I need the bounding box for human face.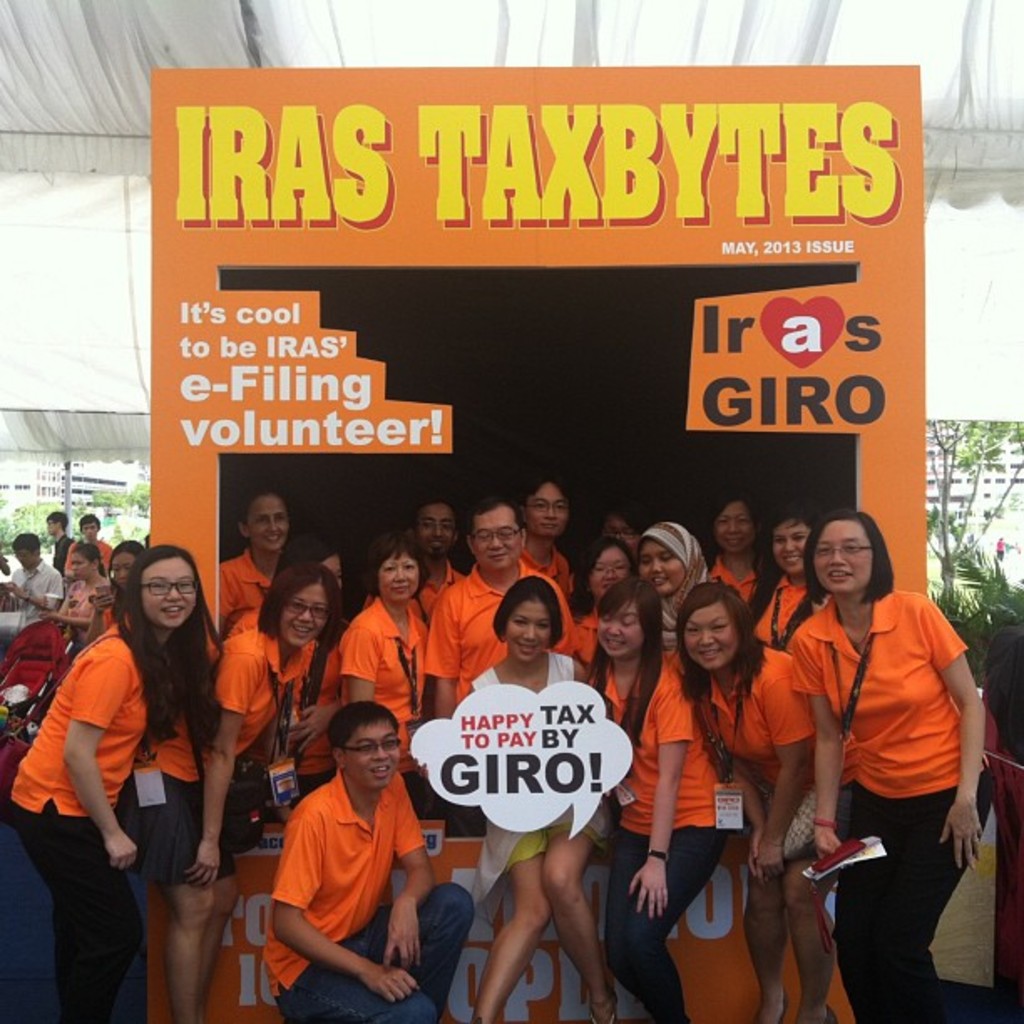
Here it is: 109 557 129 581.
